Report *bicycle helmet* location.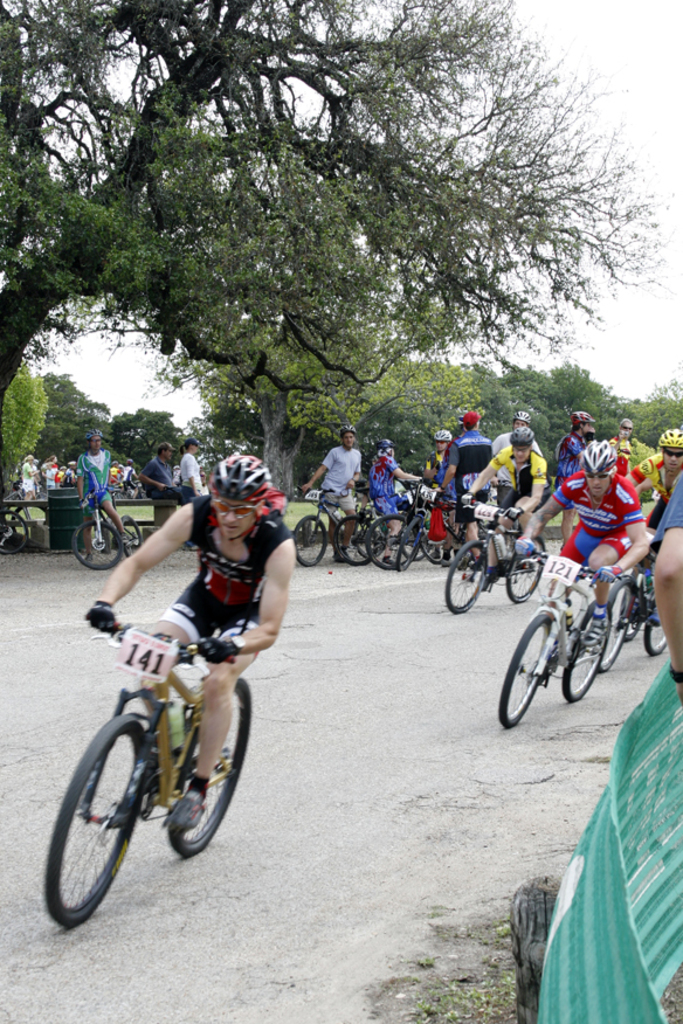
Report: 585, 447, 608, 476.
